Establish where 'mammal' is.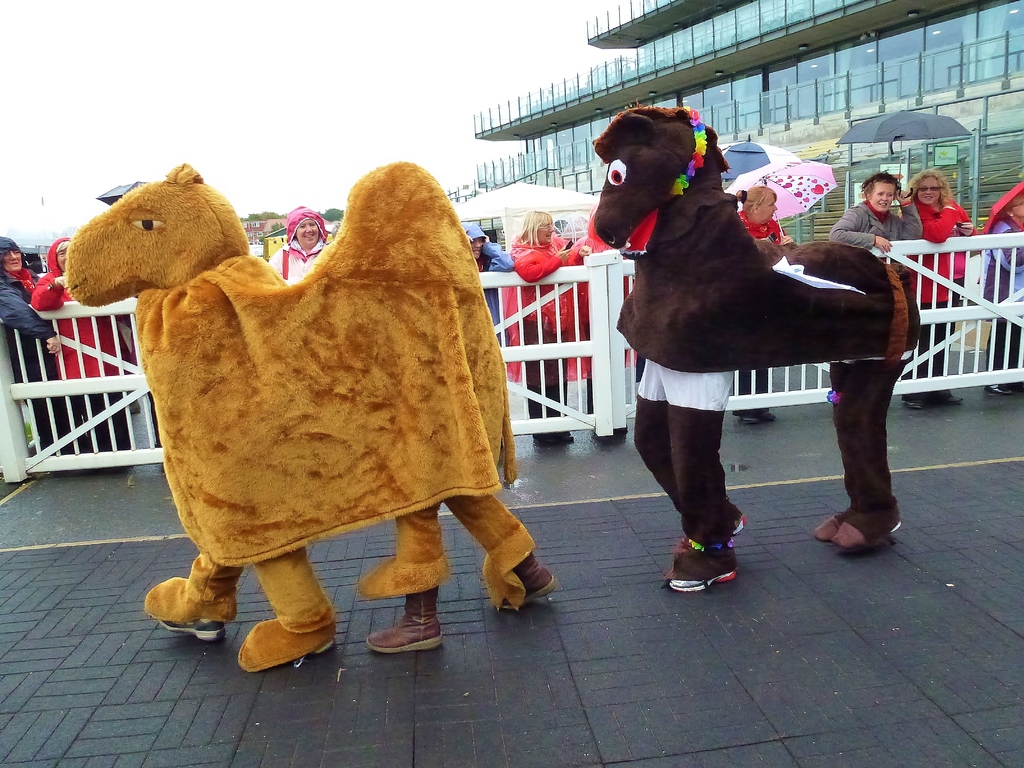
Established at [976,182,1023,396].
